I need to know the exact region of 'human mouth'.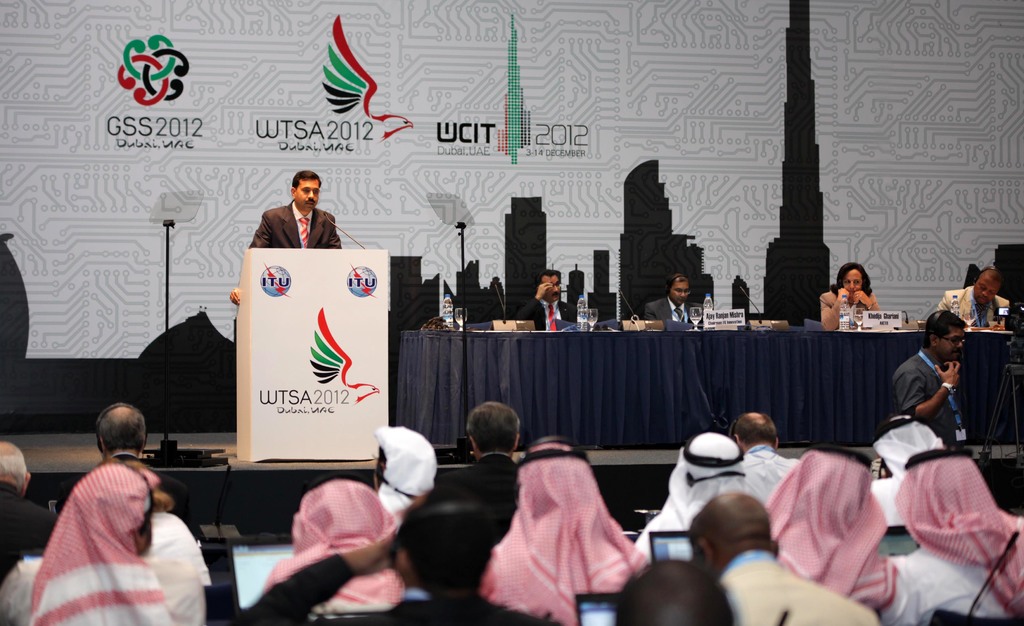
Region: (left=303, top=199, right=314, bottom=207).
